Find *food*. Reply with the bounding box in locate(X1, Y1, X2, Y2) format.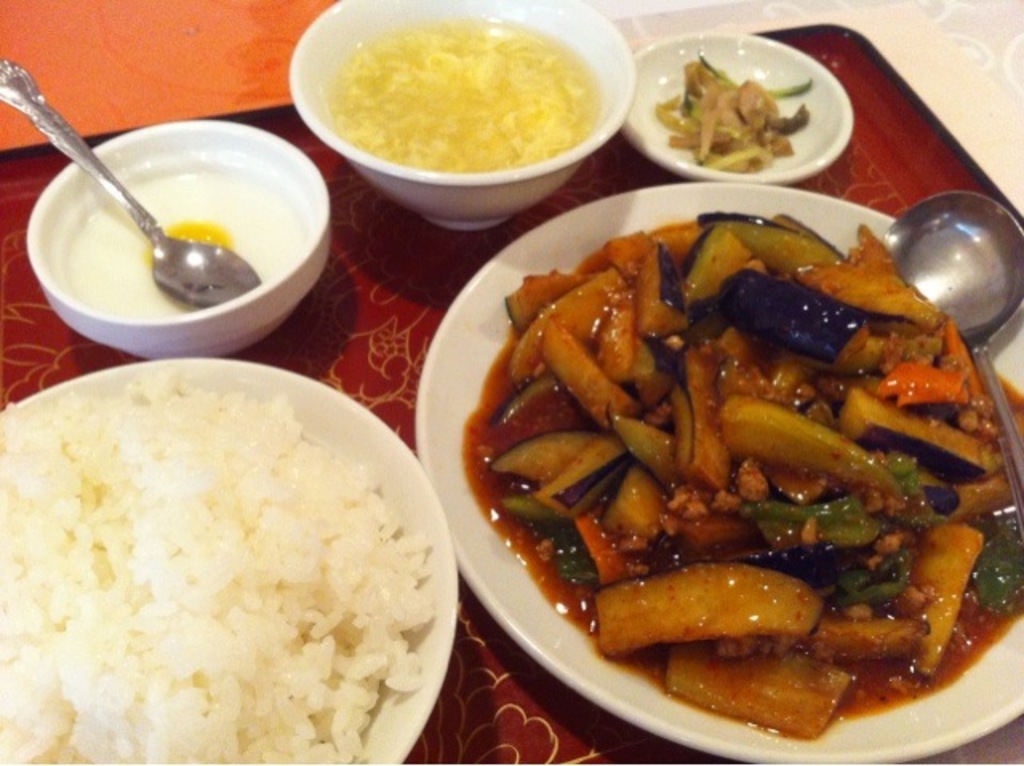
locate(326, 16, 605, 179).
